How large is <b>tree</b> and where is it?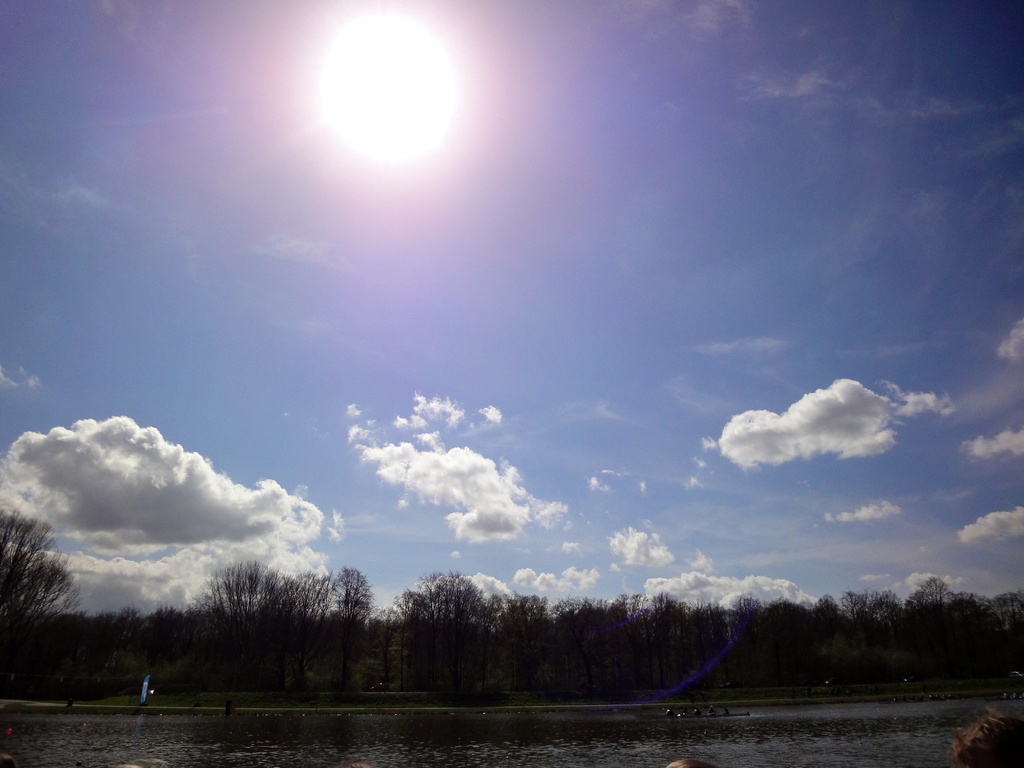
Bounding box: 0:524:76:666.
